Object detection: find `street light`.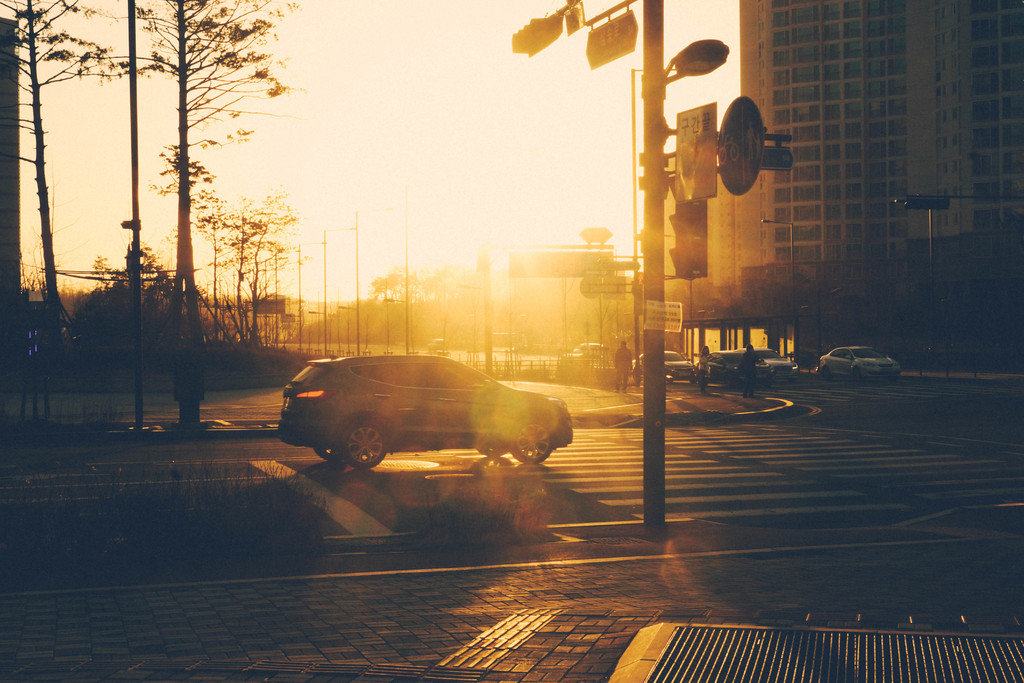
(262,254,284,355).
